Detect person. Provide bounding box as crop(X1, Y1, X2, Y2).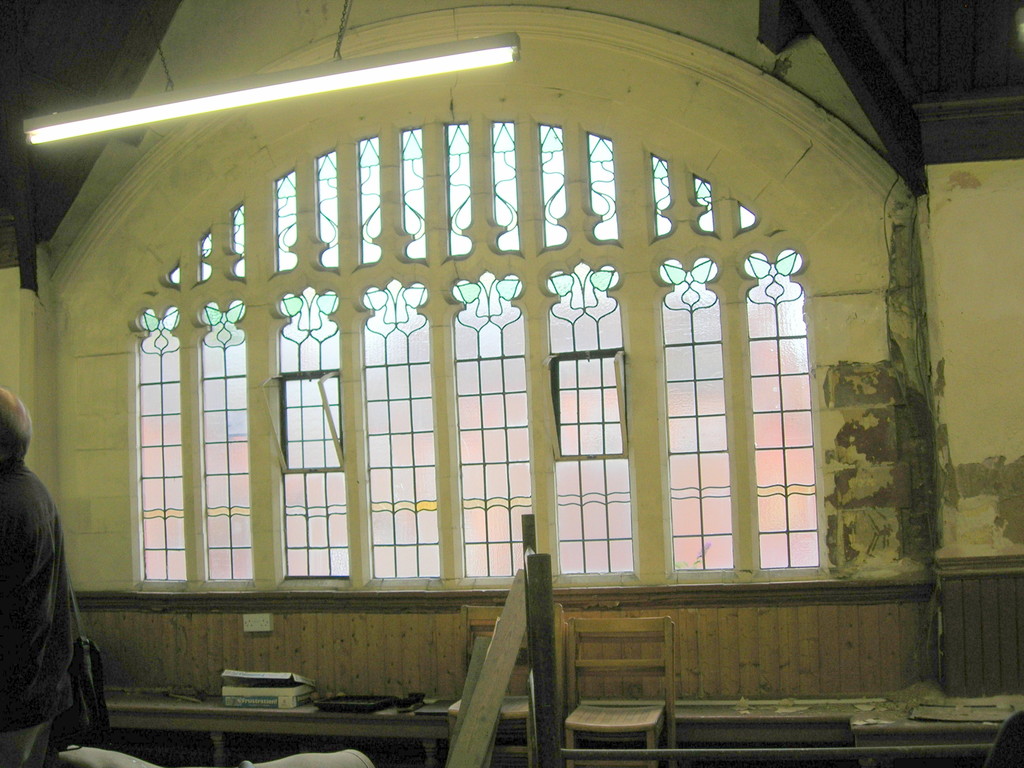
crop(0, 385, 75, 767).
